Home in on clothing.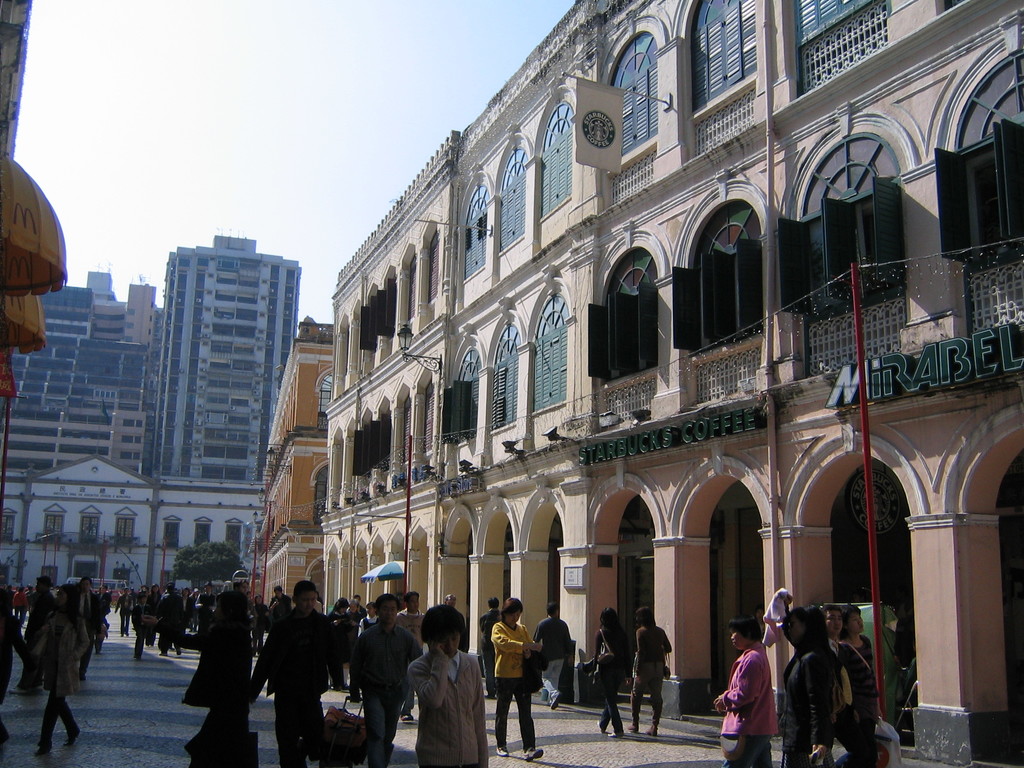
Homed in at 479:610:504:634.
